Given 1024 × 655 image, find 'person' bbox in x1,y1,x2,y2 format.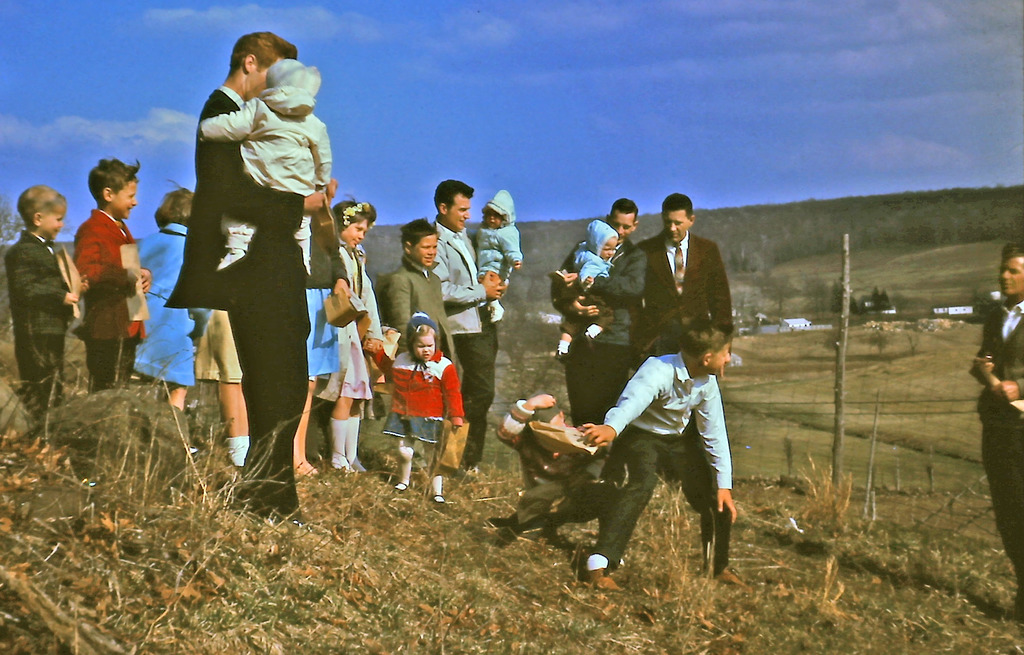
168,30,339,508.
